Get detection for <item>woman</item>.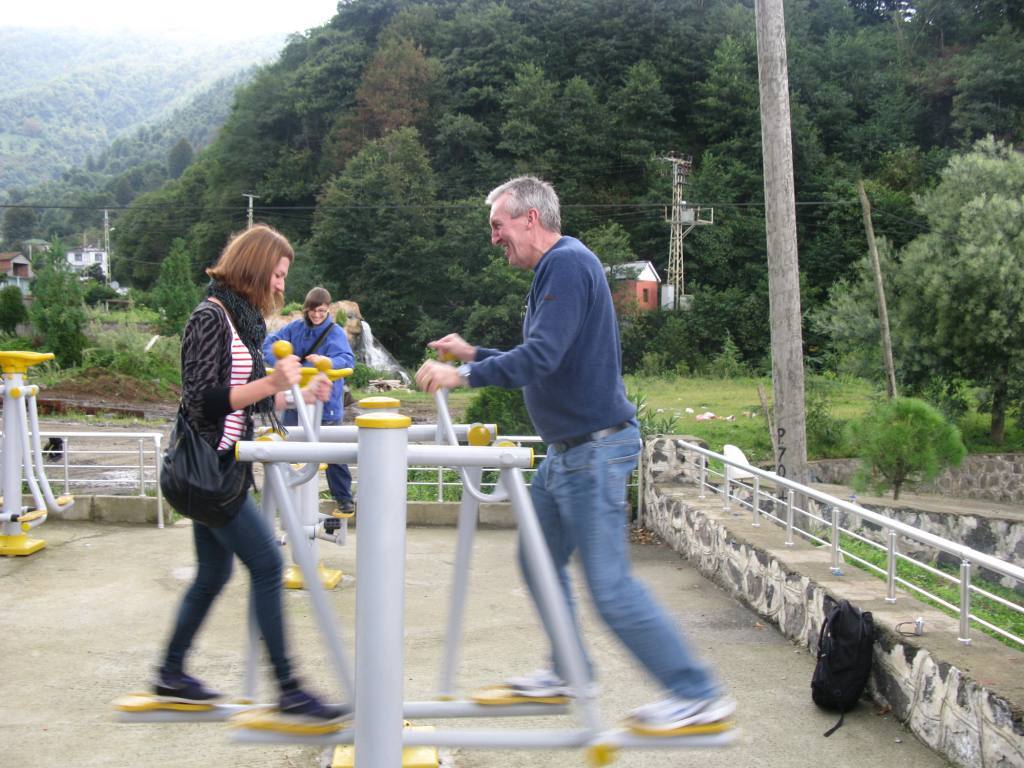
Detection: bbox(260, 284, 355, 515).
